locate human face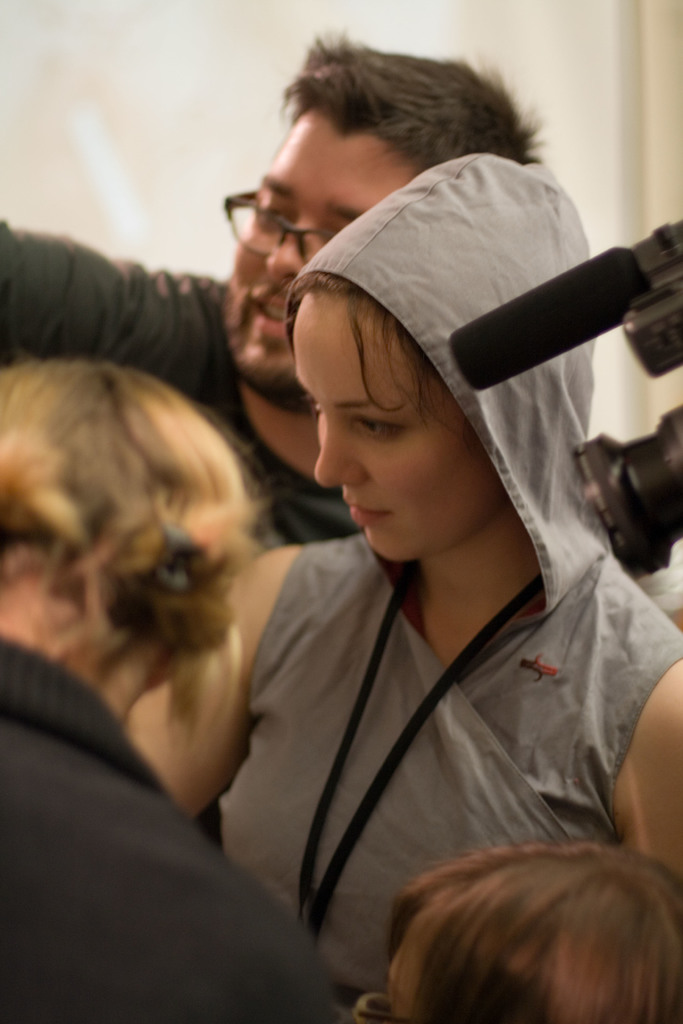
236,106,423,382
